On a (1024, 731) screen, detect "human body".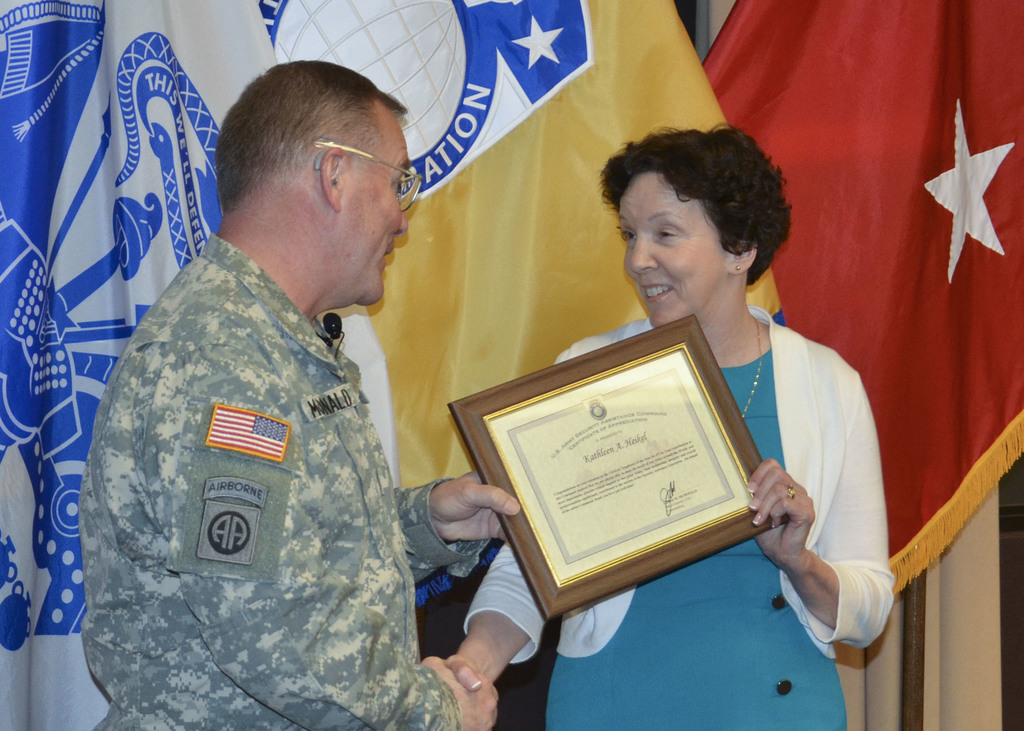
402/155/904/701.
